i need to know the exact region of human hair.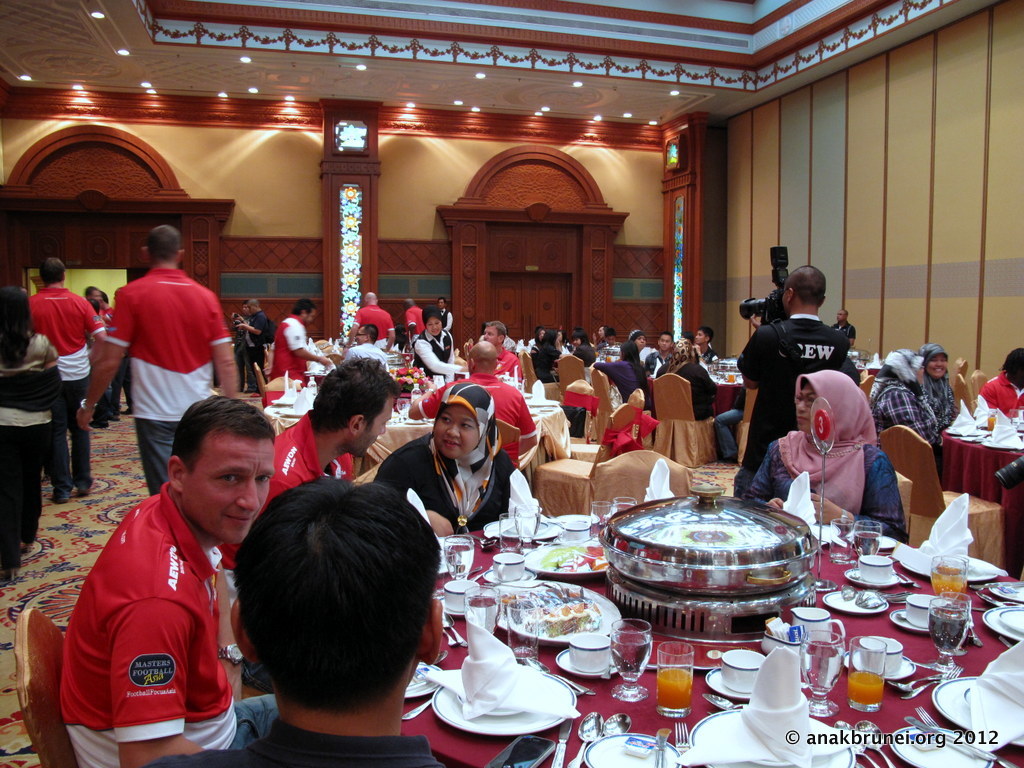
Region: [left=785, top=263, right=827, bottom=308].
